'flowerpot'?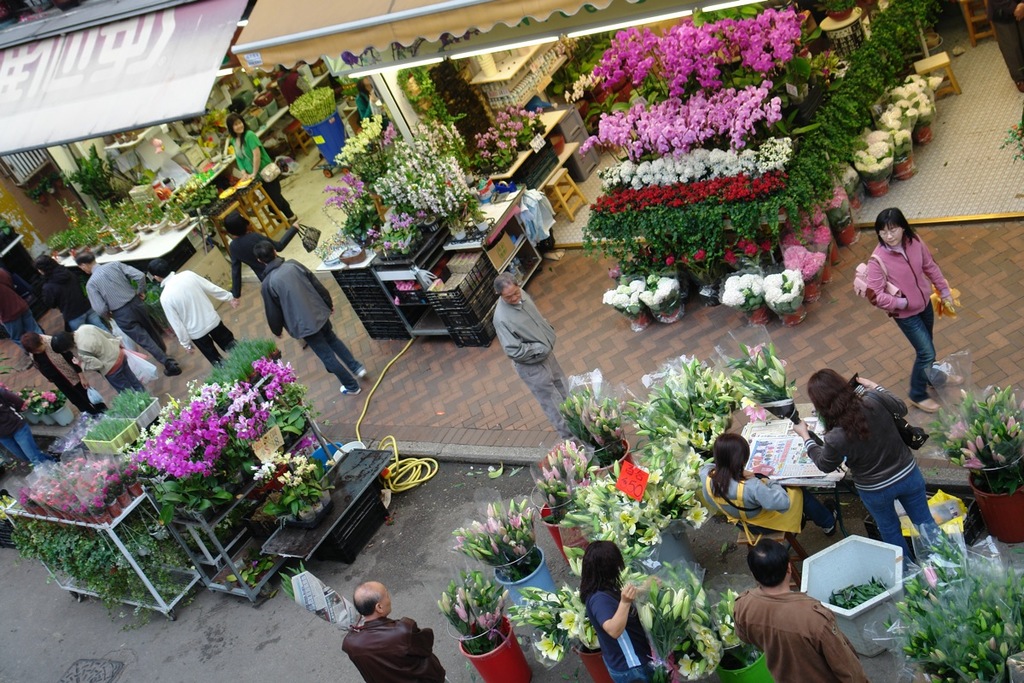
detection(847, 190, 863, 212)
